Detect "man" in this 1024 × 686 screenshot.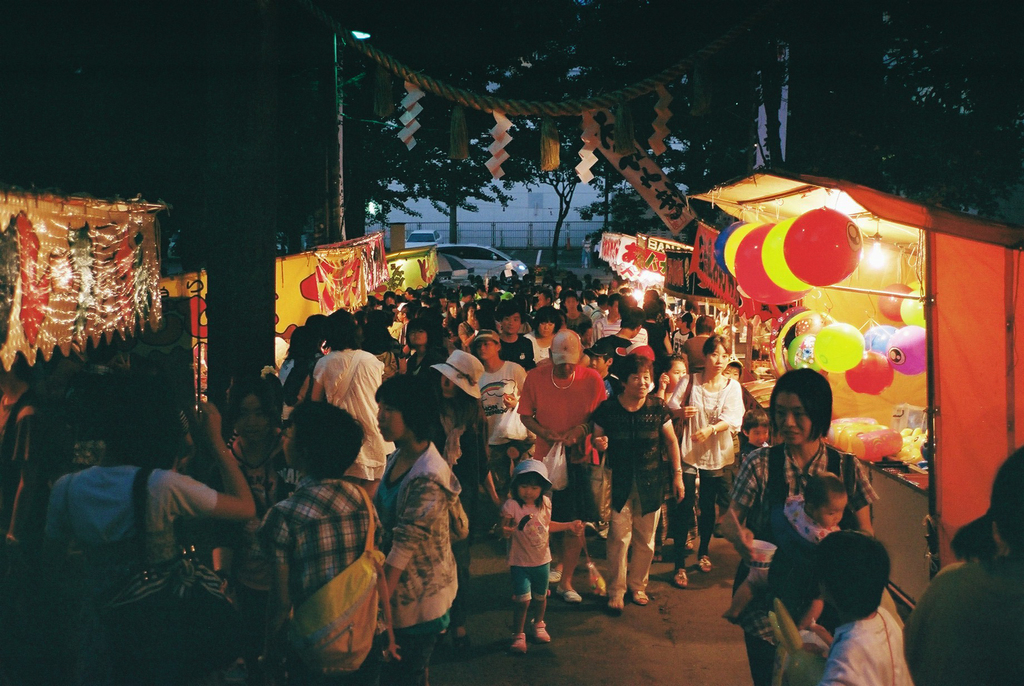
Detection: {"x1": 45, "y1": 381, "x2": 253, "y2": 658}.
